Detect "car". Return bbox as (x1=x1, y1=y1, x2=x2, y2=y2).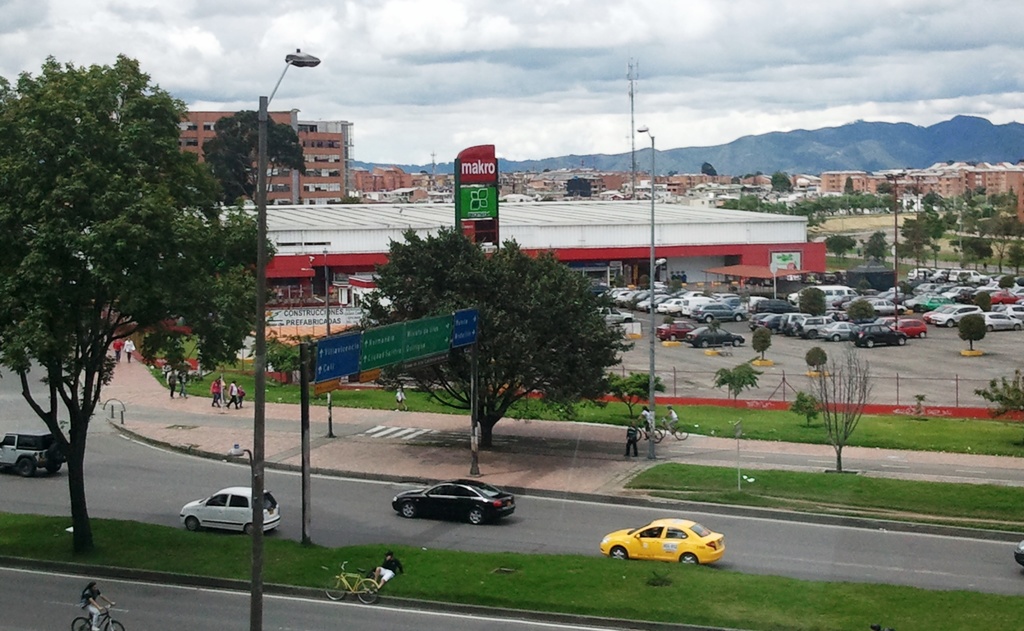
(x1=385, y1=477, x2=517, y2=525).
